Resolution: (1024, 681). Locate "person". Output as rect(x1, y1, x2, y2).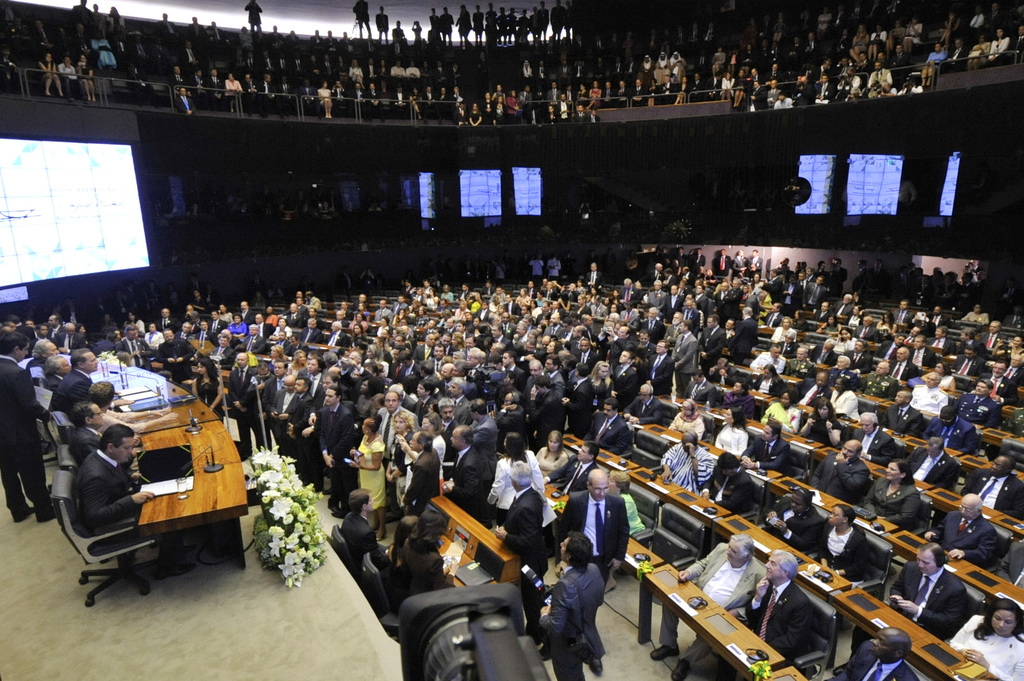
rect(195, 319, 214, 344).
